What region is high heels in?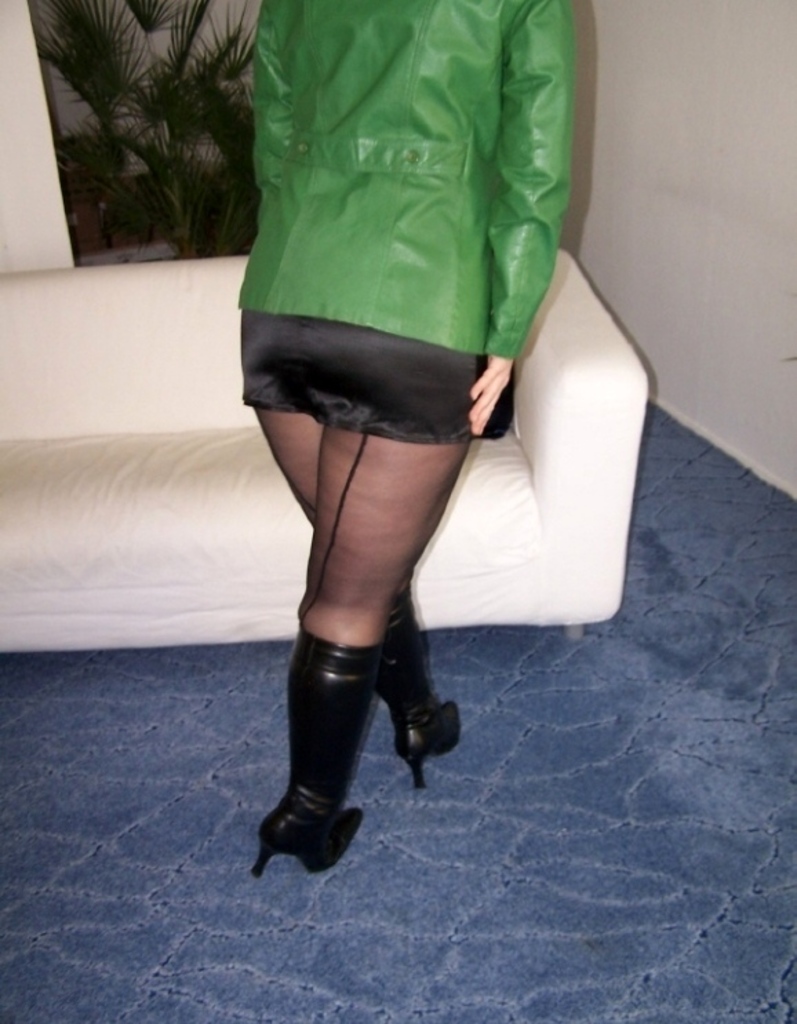
Rect(250, 630, 364, 881).
